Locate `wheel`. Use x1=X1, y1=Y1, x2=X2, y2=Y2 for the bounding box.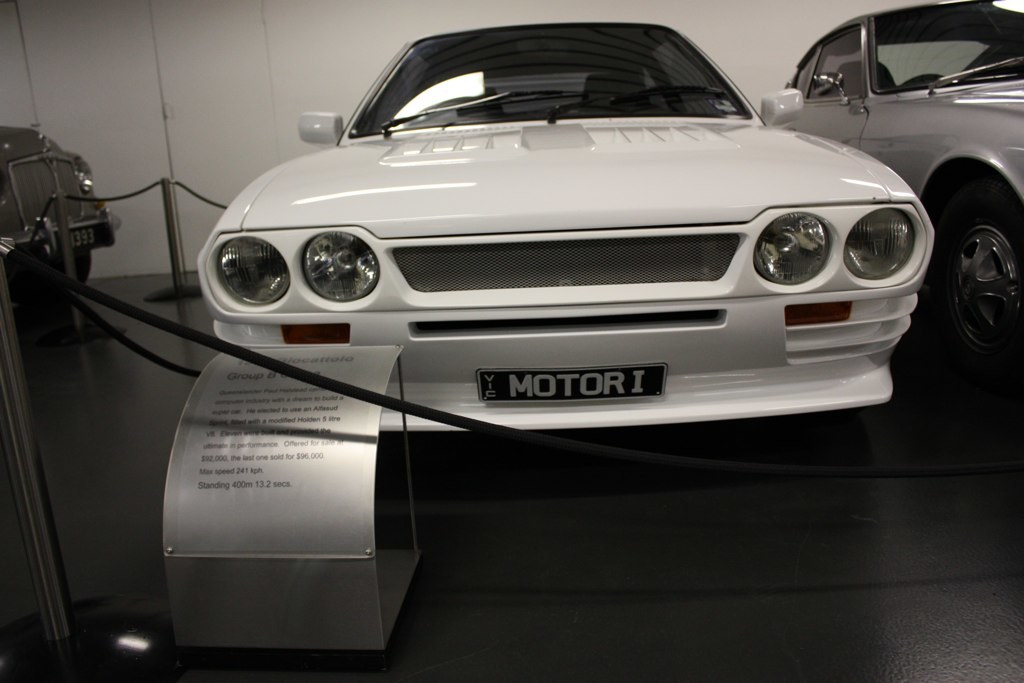
x1=920, y1=179, x2=1023, y2=389.
